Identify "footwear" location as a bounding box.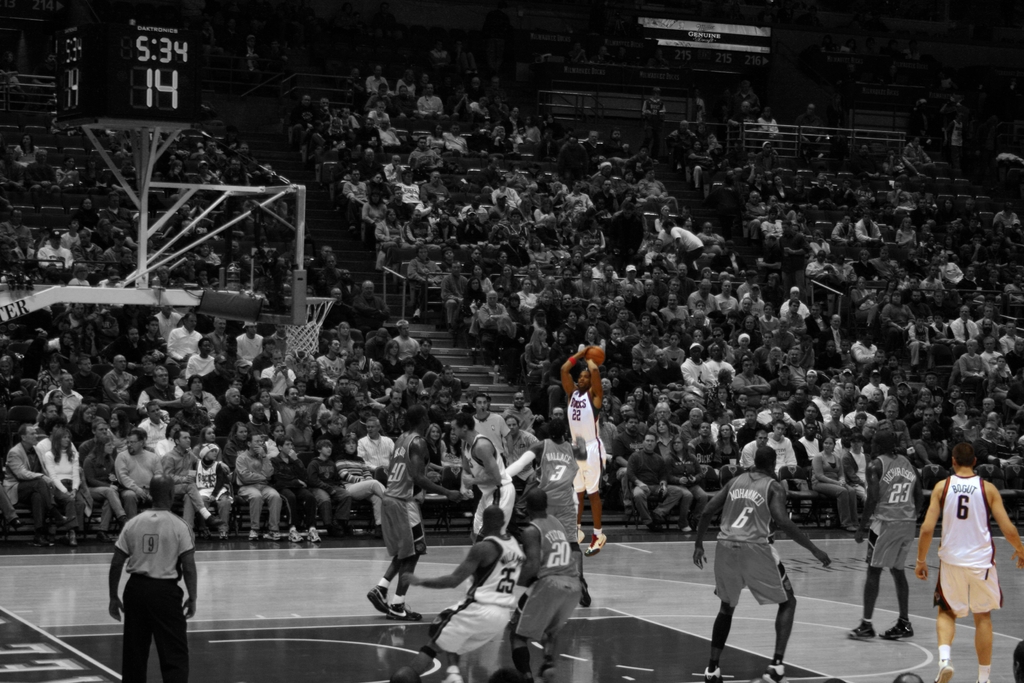
[left=762, top=667, right=787, bottom=682].
